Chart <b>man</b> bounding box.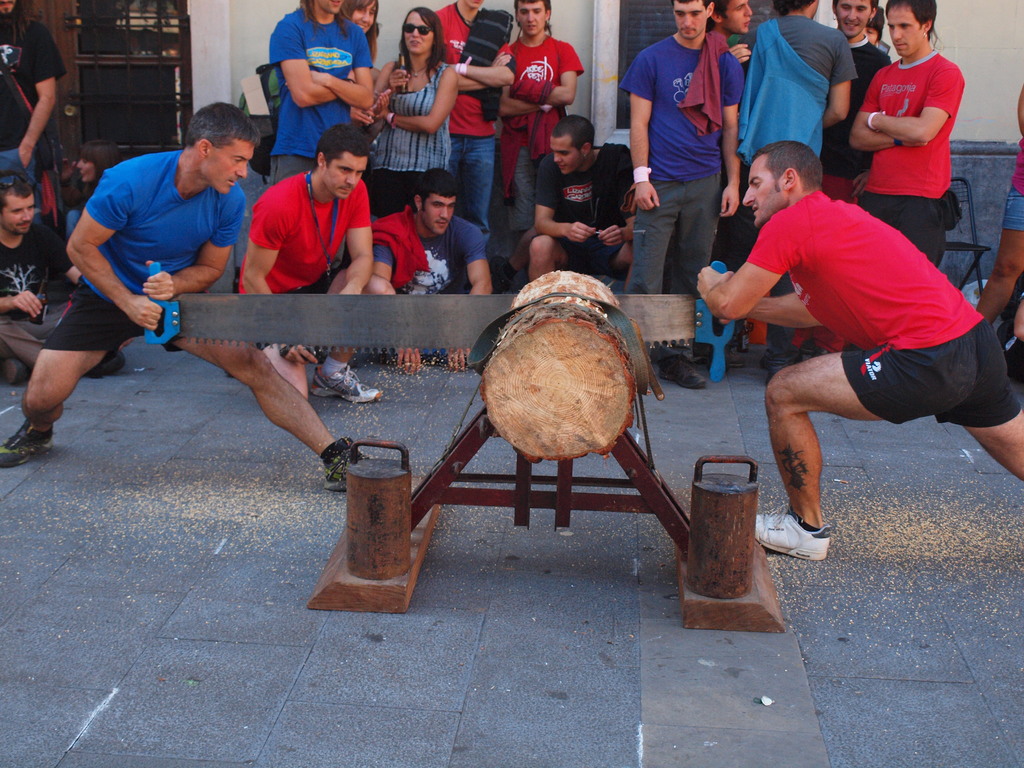
Charted: box=[0, 168, 133, 386].
